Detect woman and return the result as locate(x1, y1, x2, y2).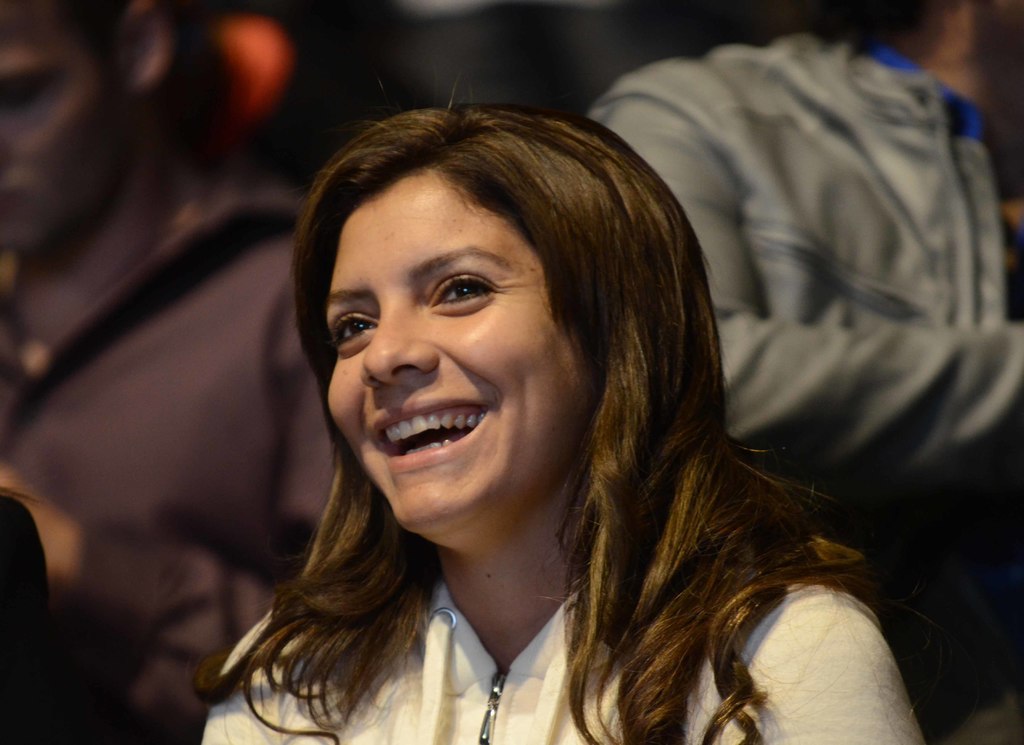
locate(171, 78, 955, 739).
